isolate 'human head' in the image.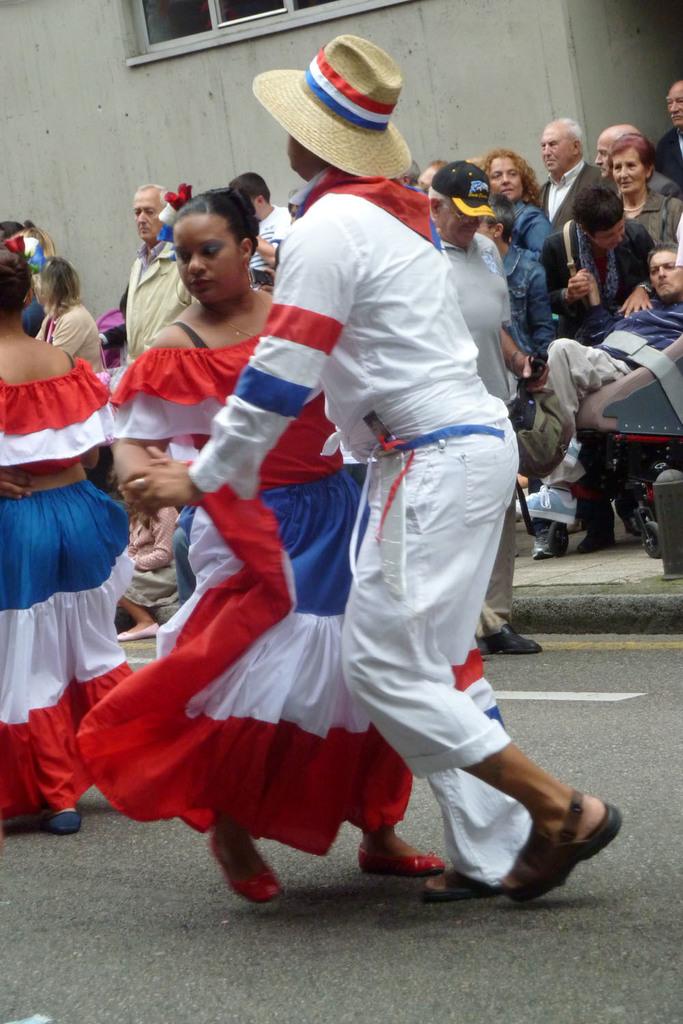
Isolated region: <region>479, 199, 516, 243</region>.
